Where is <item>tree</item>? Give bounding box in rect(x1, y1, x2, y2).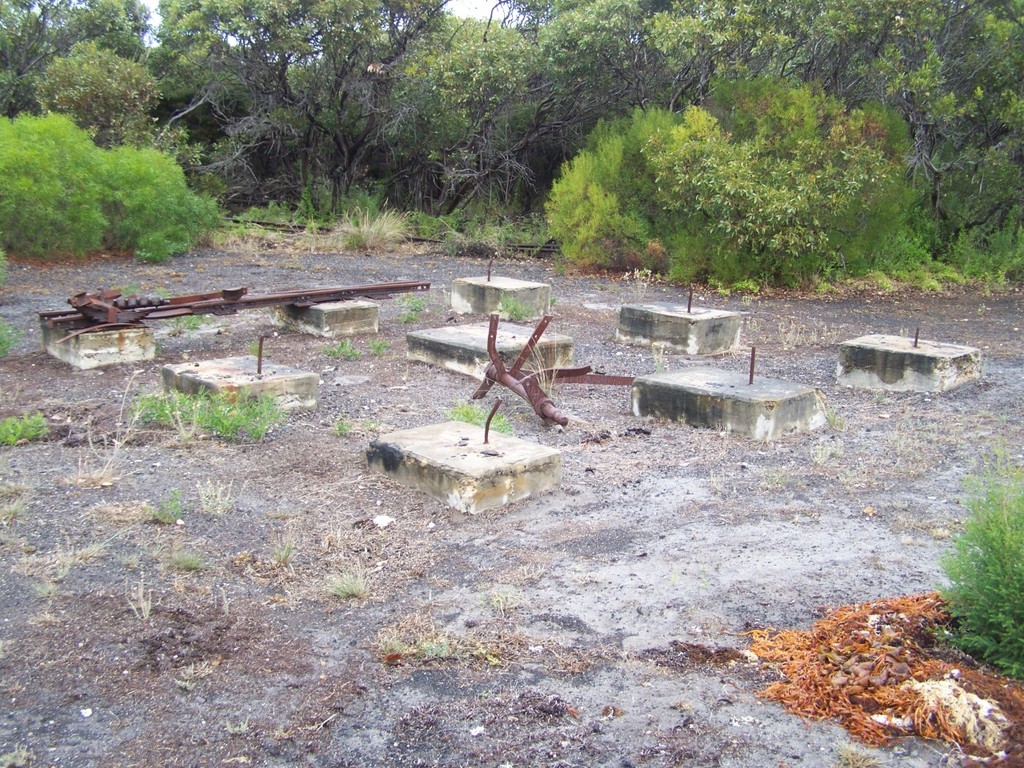
rect(342, 0, 623, 218).
